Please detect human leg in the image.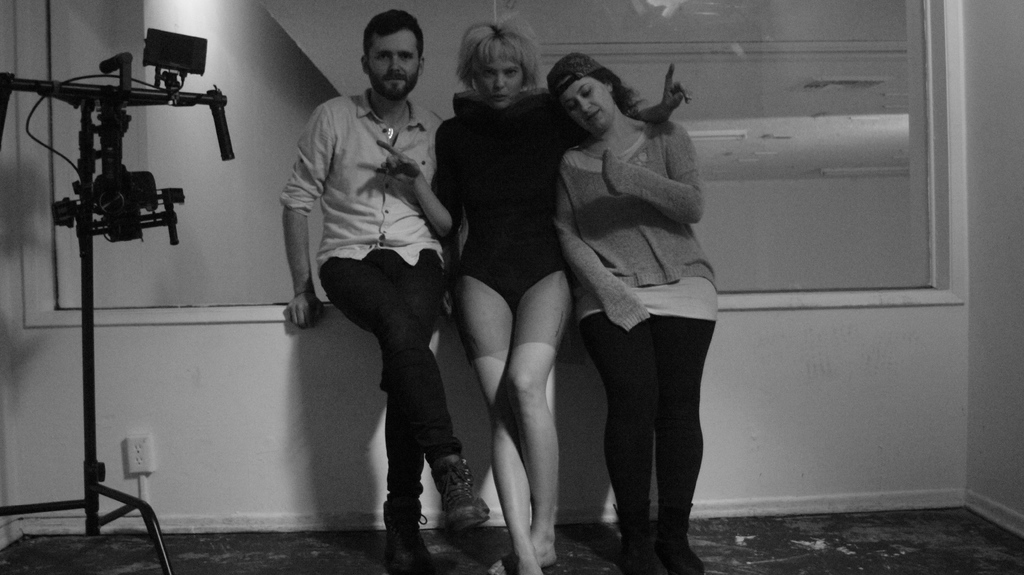
crop(460, 264, 545, 574).
